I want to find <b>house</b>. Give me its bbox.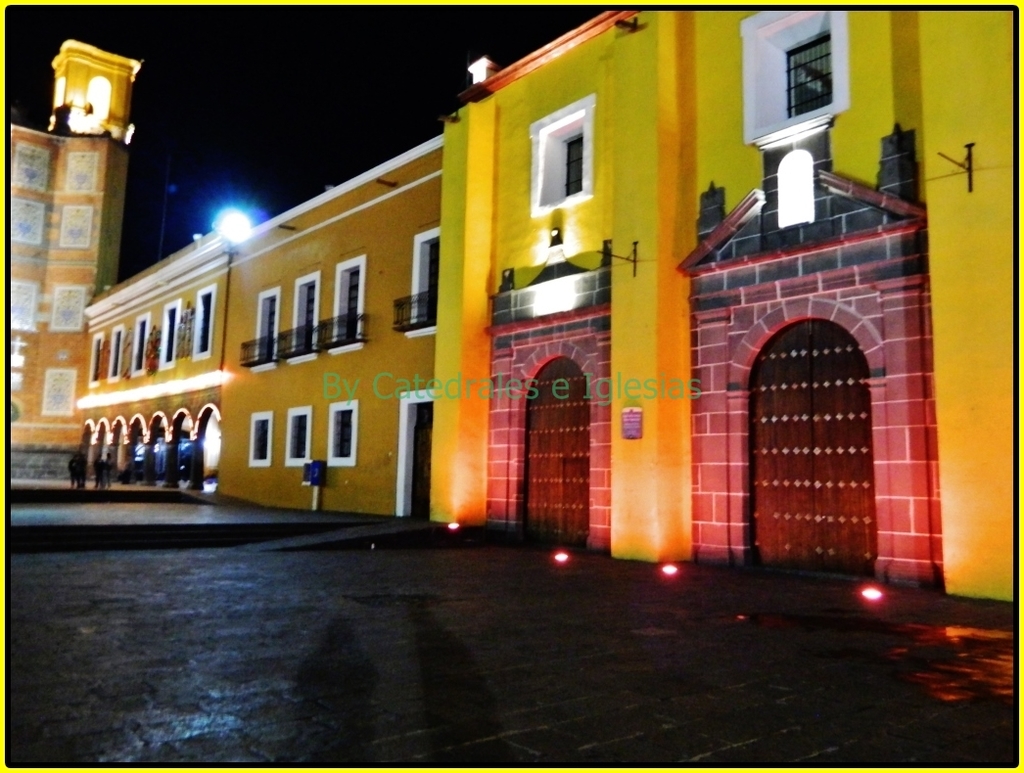
70, 17, 1012, 611.
